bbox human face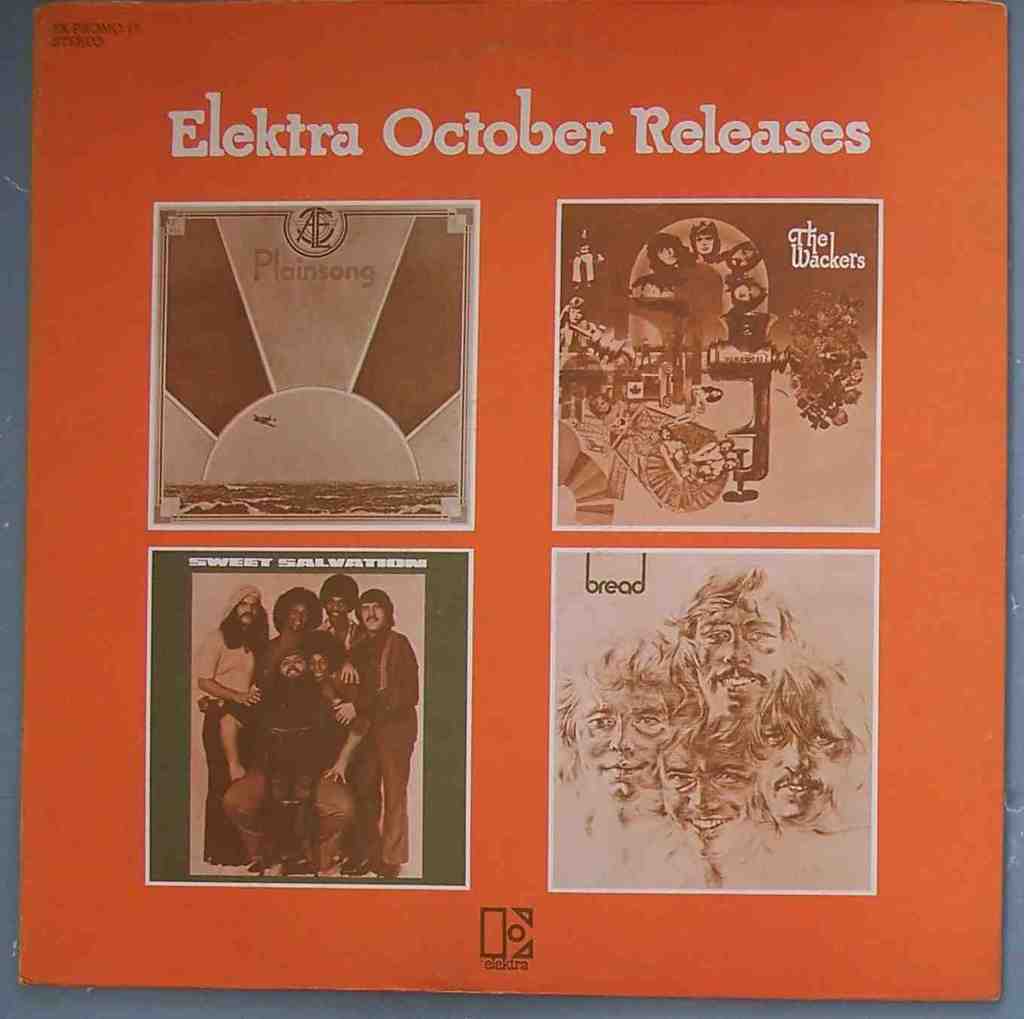
(659,744,760,857)
